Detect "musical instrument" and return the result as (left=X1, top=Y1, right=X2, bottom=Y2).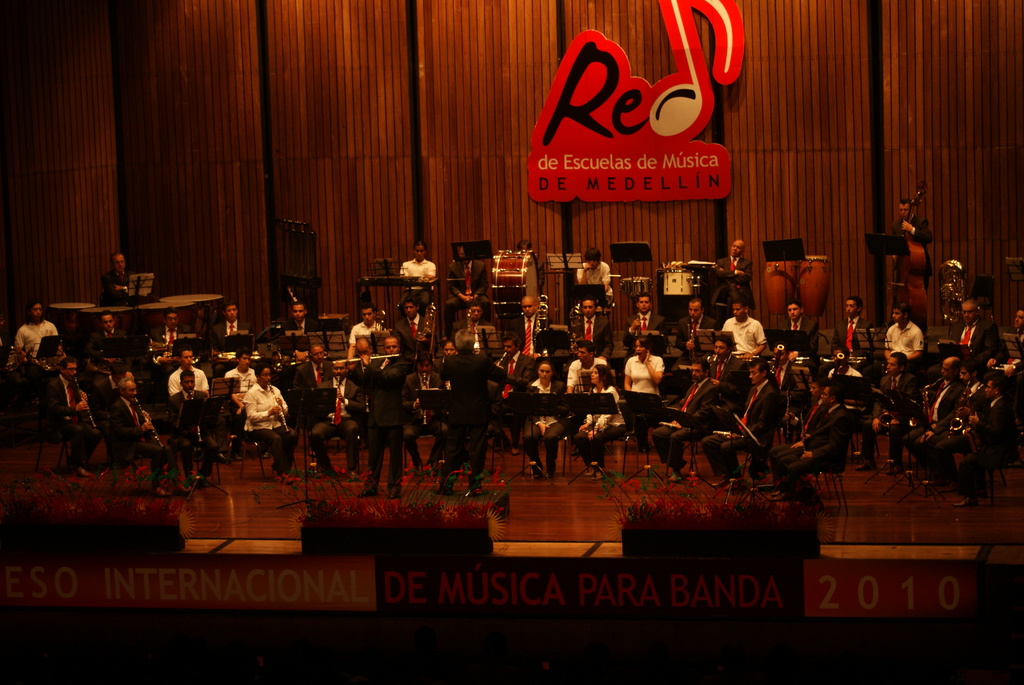
(left=792, top=253, right=829, bottom=326).
